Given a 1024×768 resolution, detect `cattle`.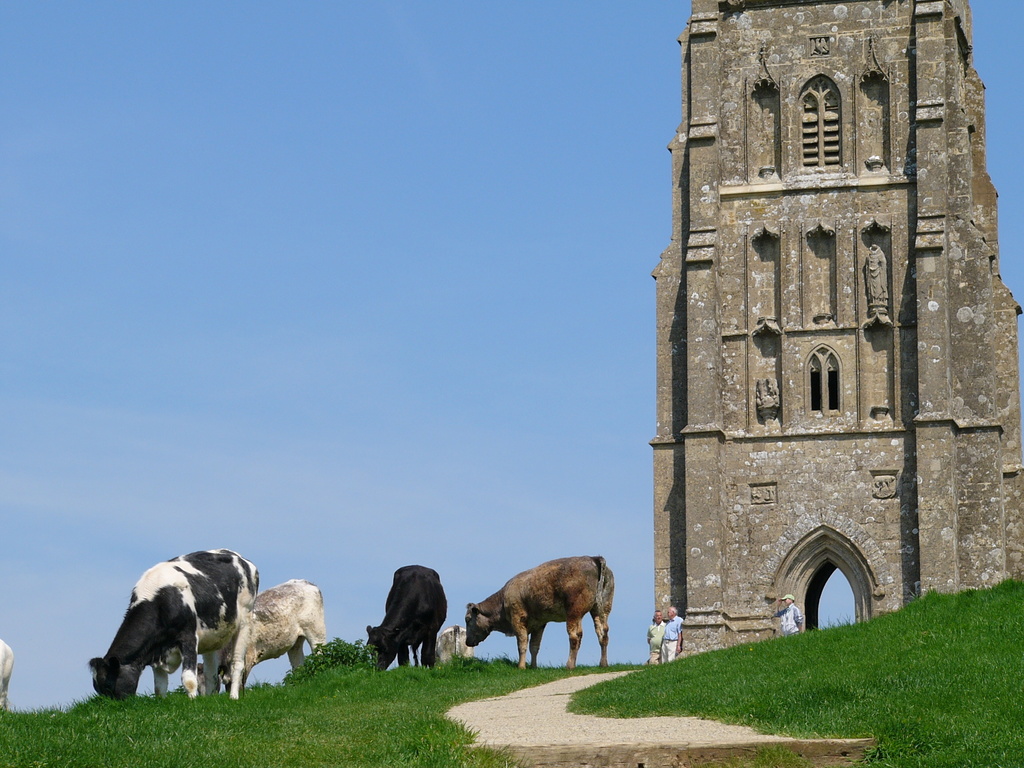
bbox=(0, 639, 12, 710).
